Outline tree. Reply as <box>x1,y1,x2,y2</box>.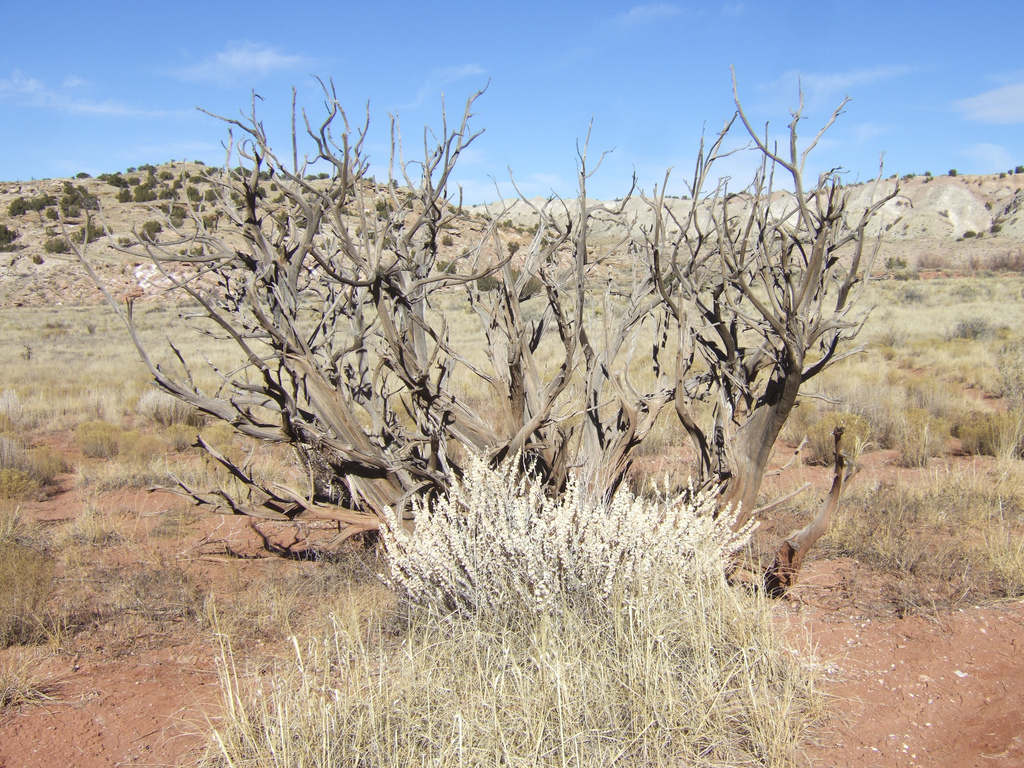
<box>58,76,913,552</box>.
